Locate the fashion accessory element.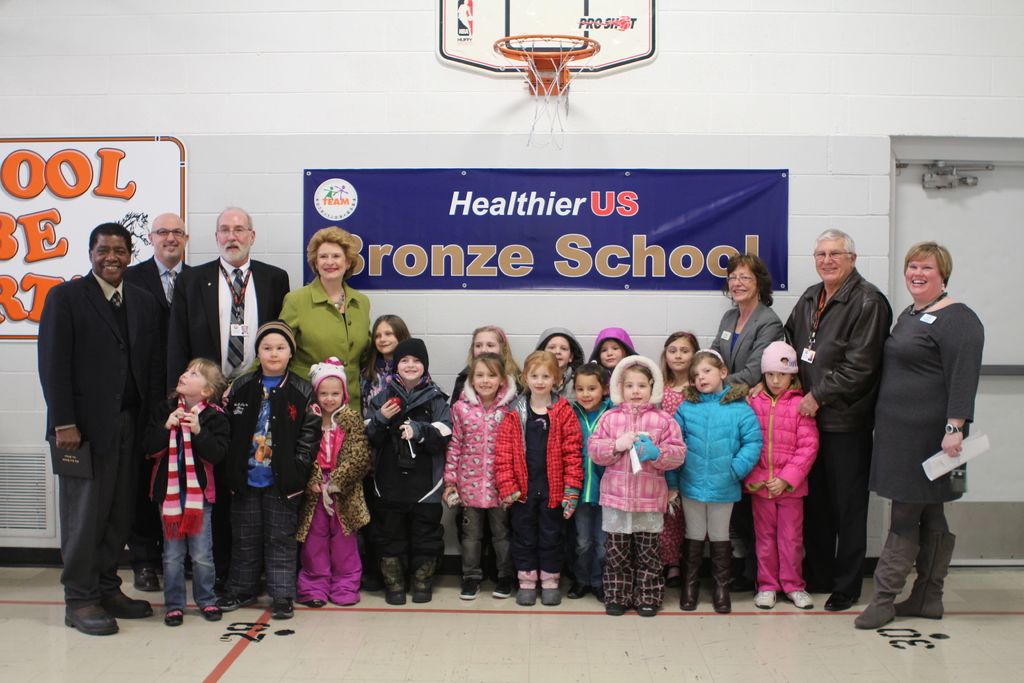
Element bbox: left=412, top=557, right=435, bottom=601.
